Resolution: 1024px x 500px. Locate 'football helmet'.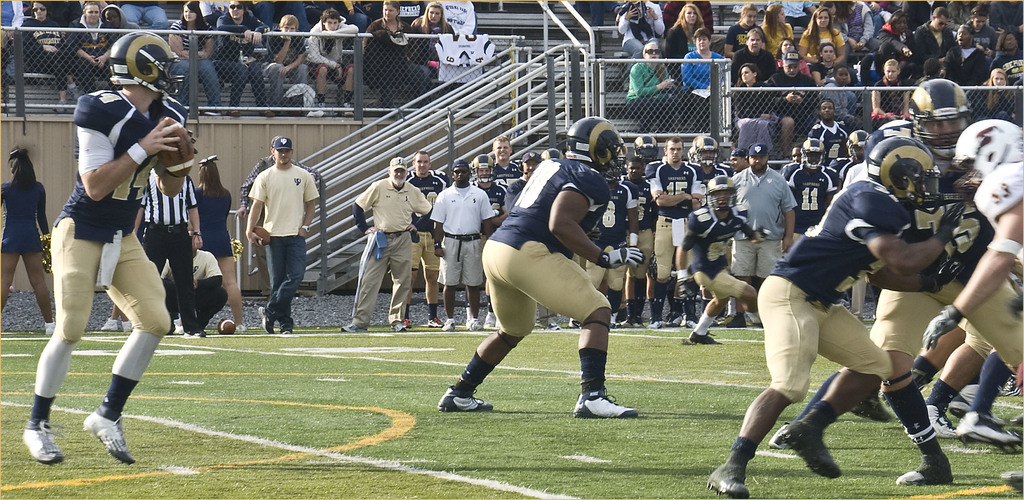
<bbox>799, 139, 825, 173</bbox>.
